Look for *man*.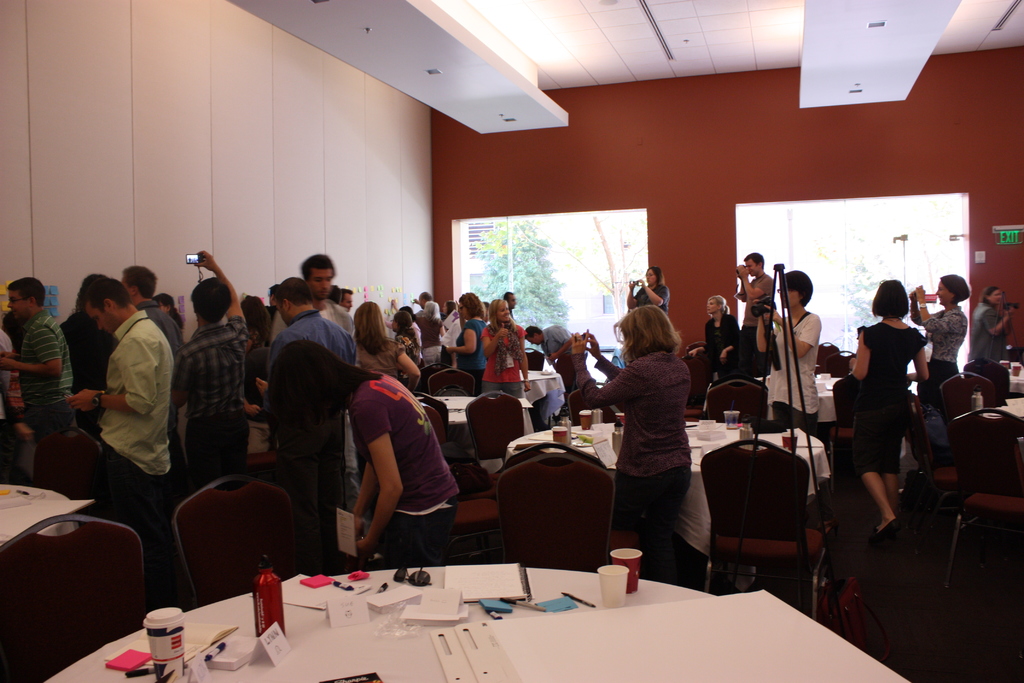
Found: bbox(262, 276, 355, 557).
